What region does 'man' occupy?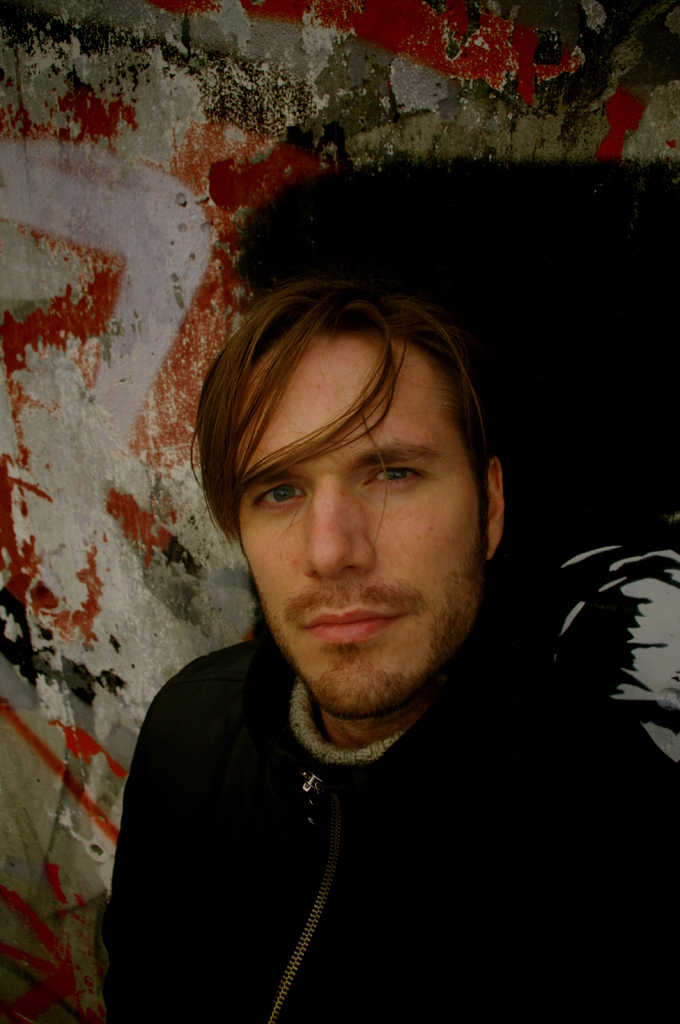
x1=92 y1=323 x2=556 y2=1023.
